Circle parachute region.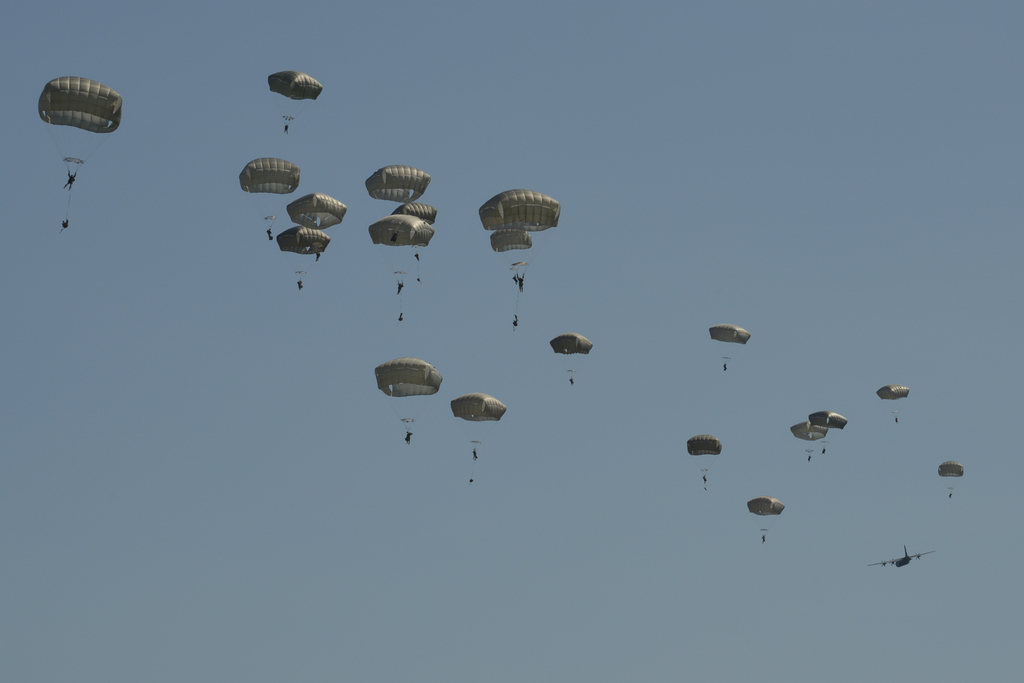
Region: (left=238, top=156, right=304, bottom=233).
